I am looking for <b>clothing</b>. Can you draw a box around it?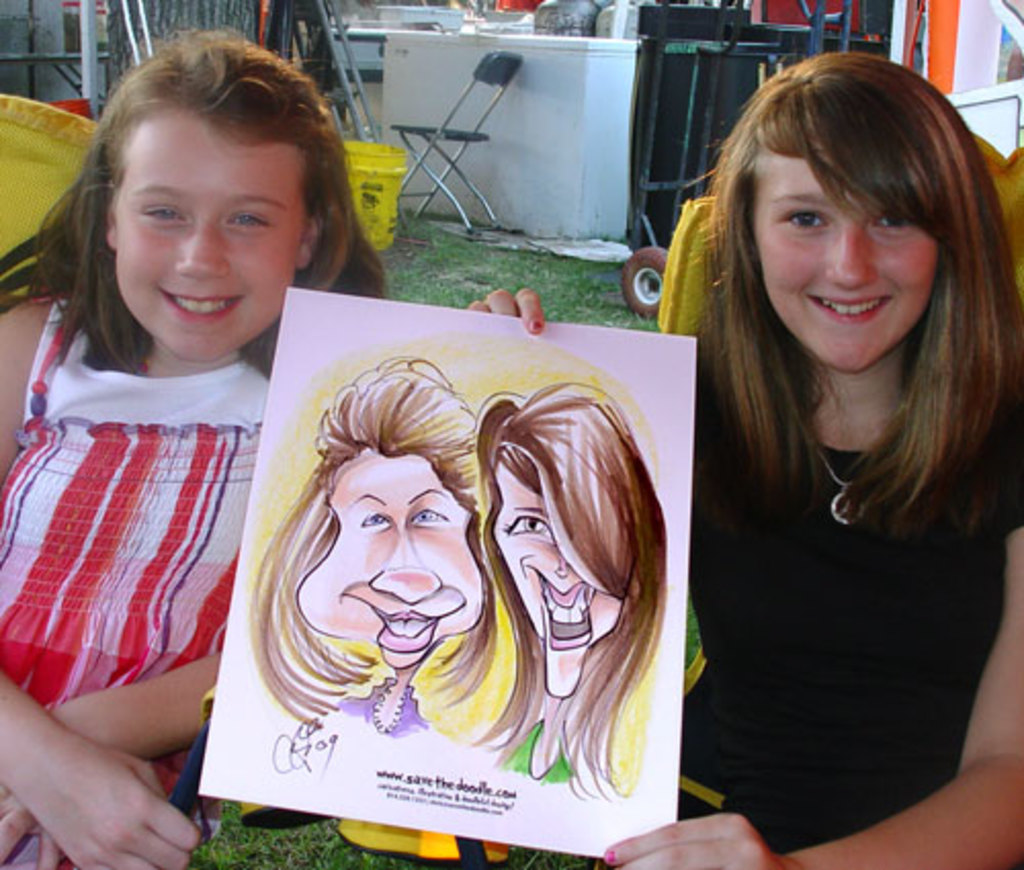
Sure, the bounding box is <region>676, 354, 1022, 868</region>.
